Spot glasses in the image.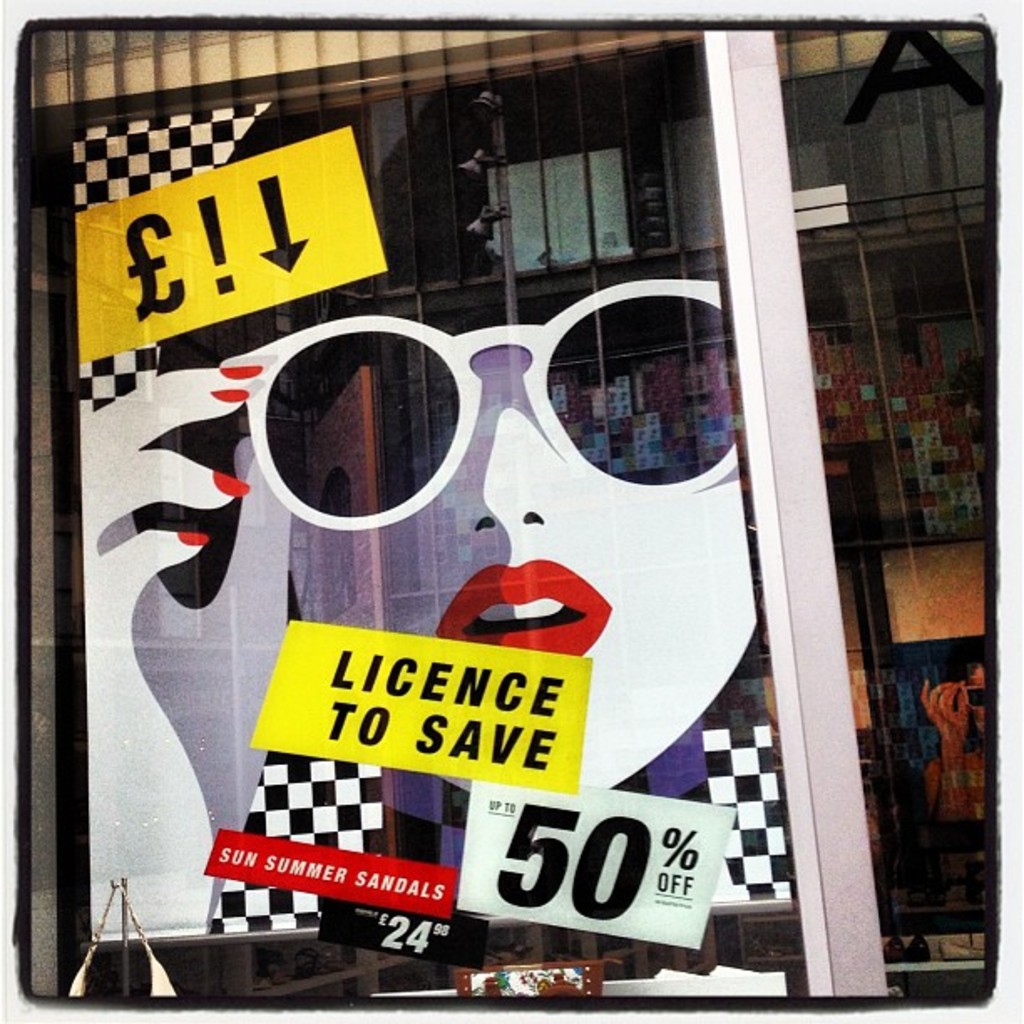
glasses found at 219,310,773,527.
